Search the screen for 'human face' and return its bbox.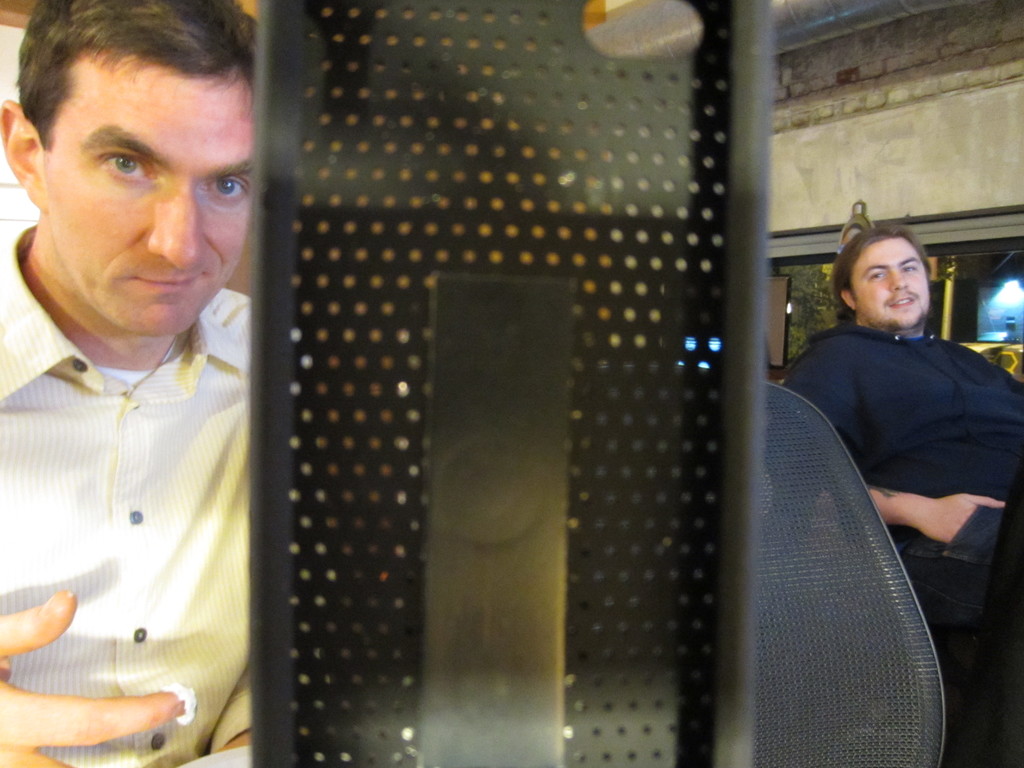
Found: (848,239,931,326).
